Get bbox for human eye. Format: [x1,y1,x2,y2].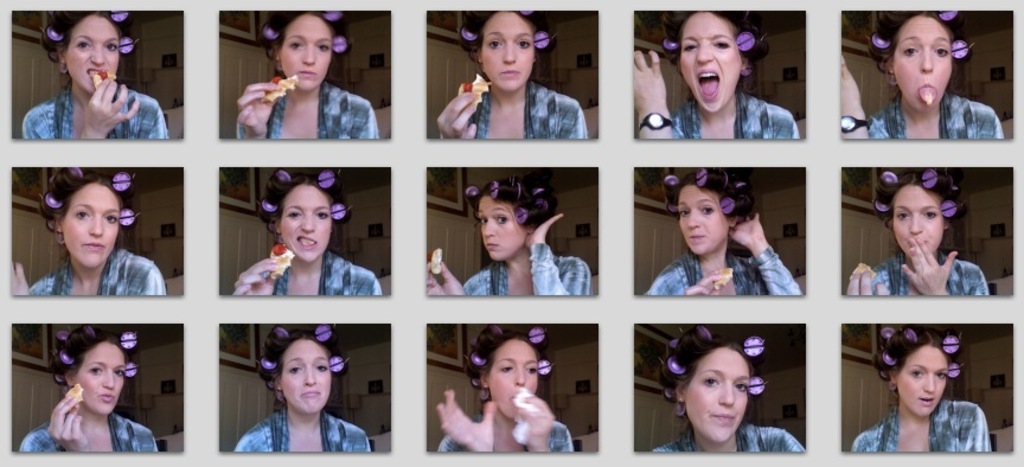
[312,362,329,372].
